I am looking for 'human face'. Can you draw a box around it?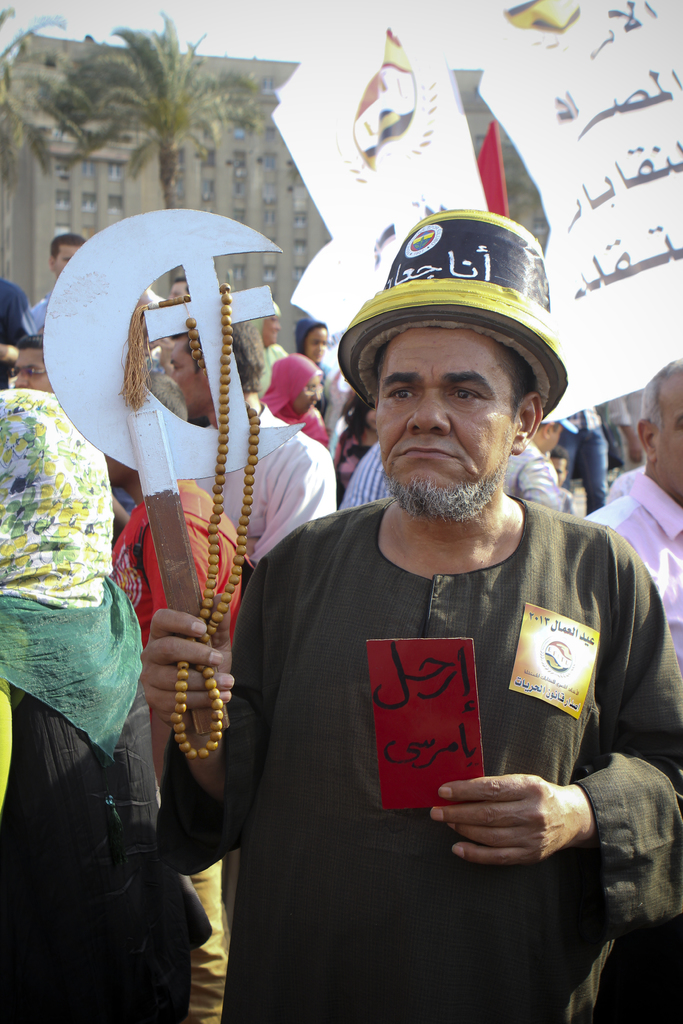
Sure, the bounding box is [x1=651, y1=389, x2=682, y2=504].
